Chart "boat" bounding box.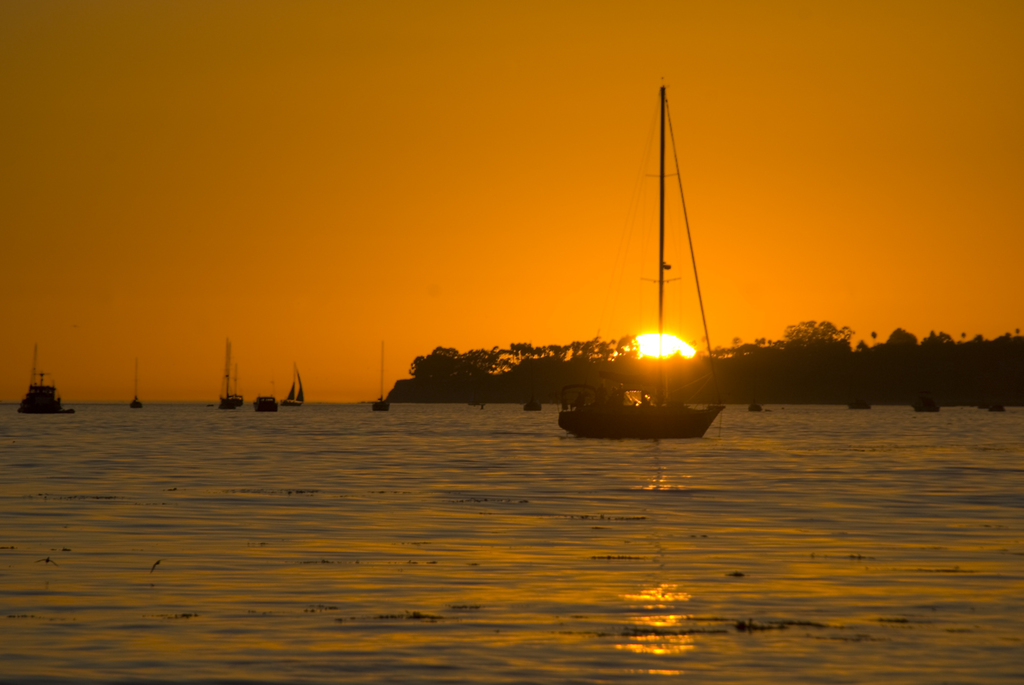
Charted: crop(374, 339, 391, 415).
